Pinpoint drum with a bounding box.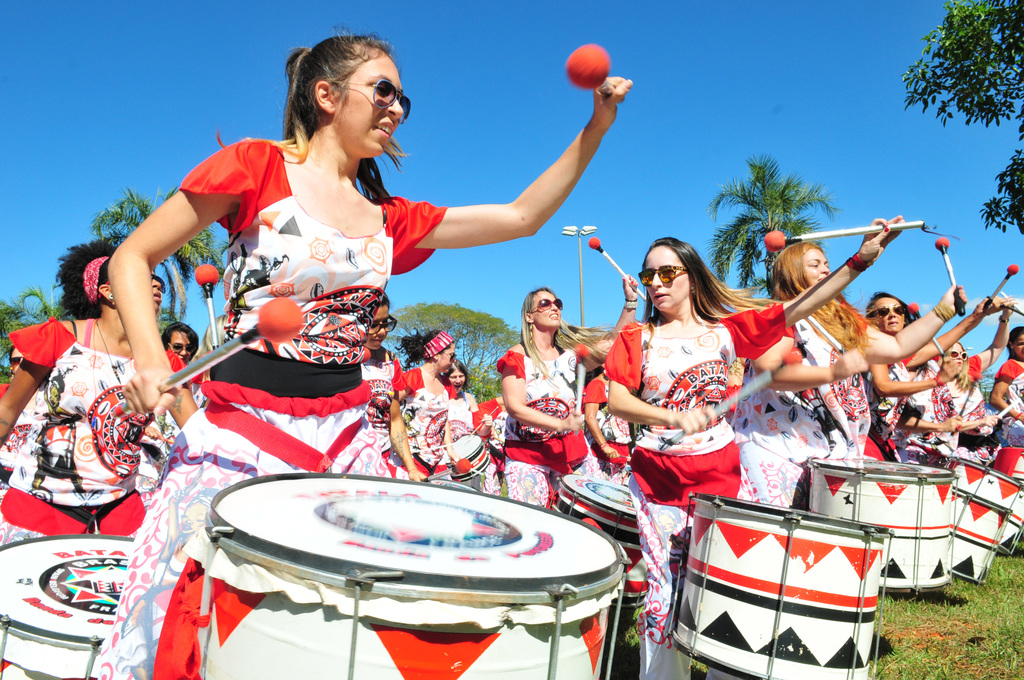
x1=996 y1=448 x2=1023 y2=555.
